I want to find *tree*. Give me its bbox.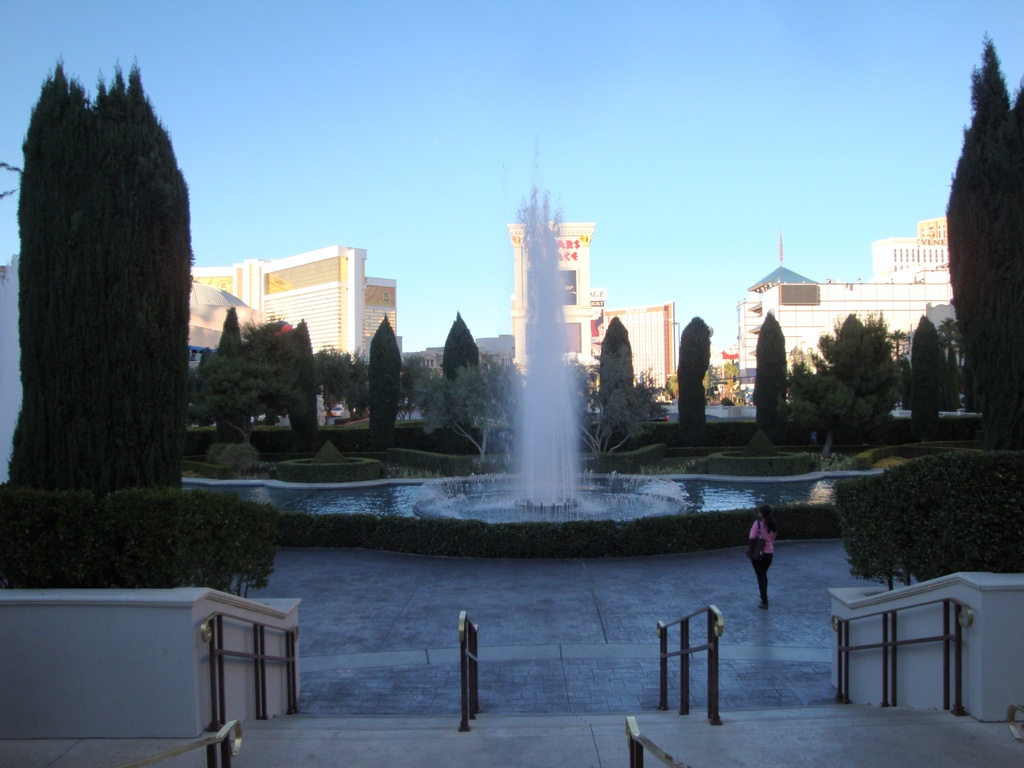
900, 357, 938, 458.
